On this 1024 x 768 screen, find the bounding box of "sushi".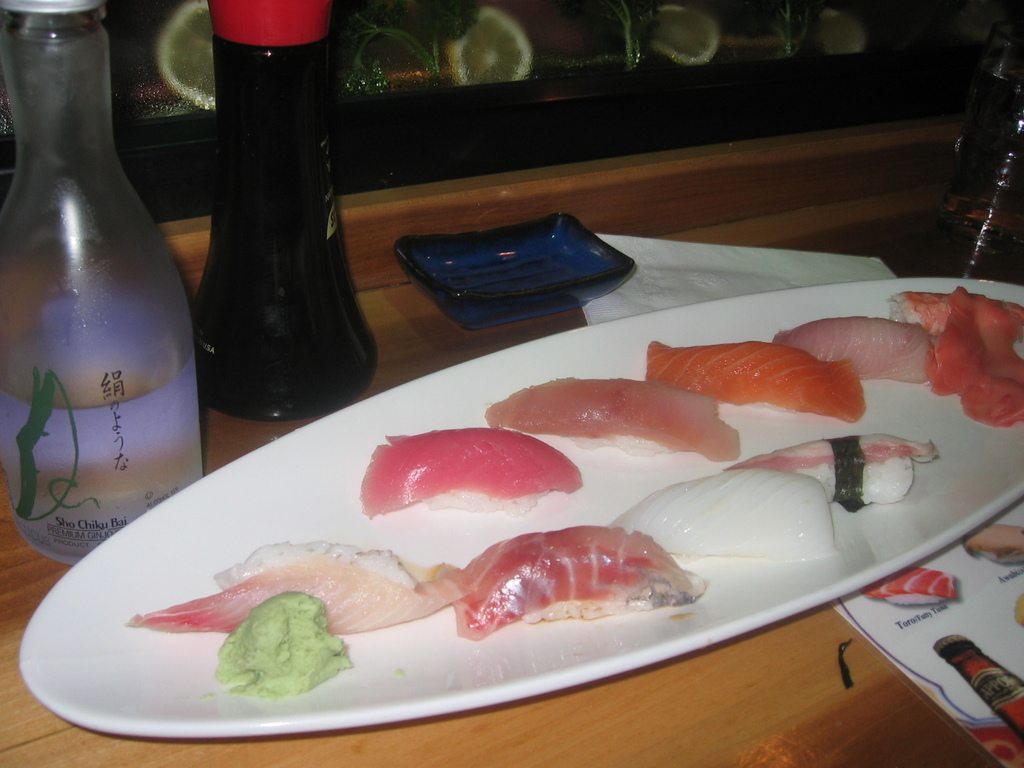
Bounding box: detection(740, 436, 941, 503).
